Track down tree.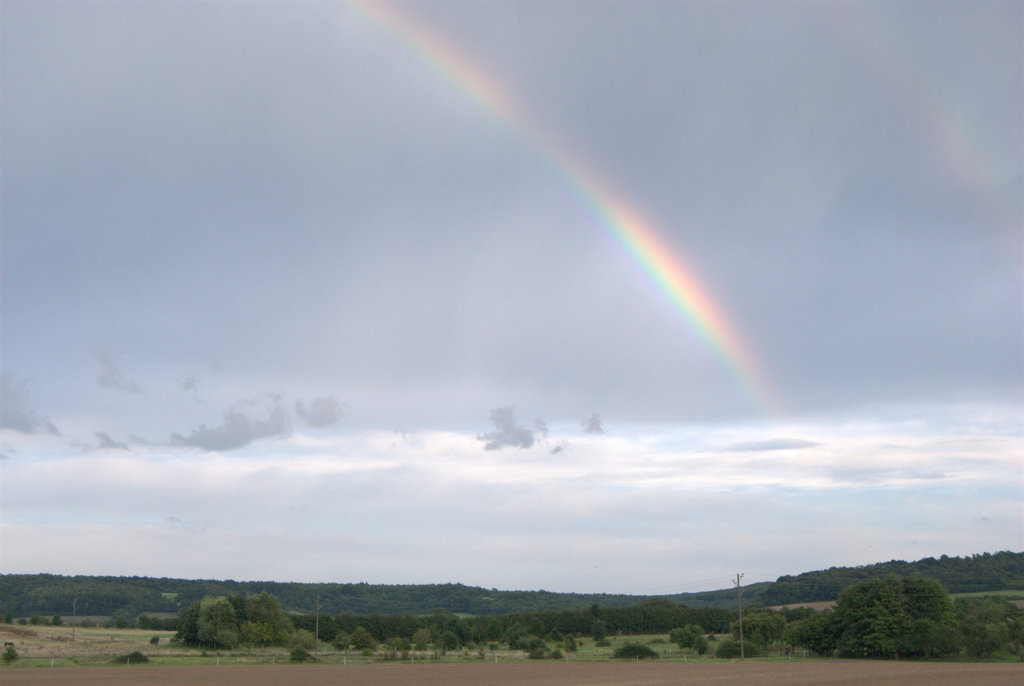
Tracked to <box>668,621,714,657</box>.
